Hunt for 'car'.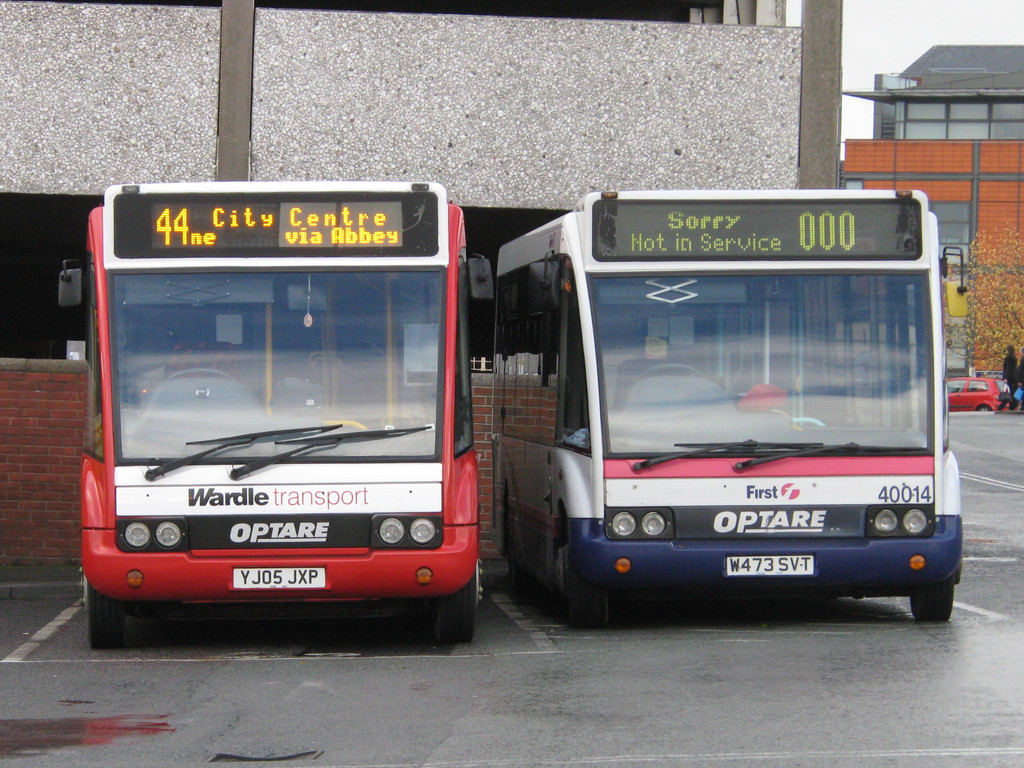
Hunted down at rect(944, 376, 1020, 411).
